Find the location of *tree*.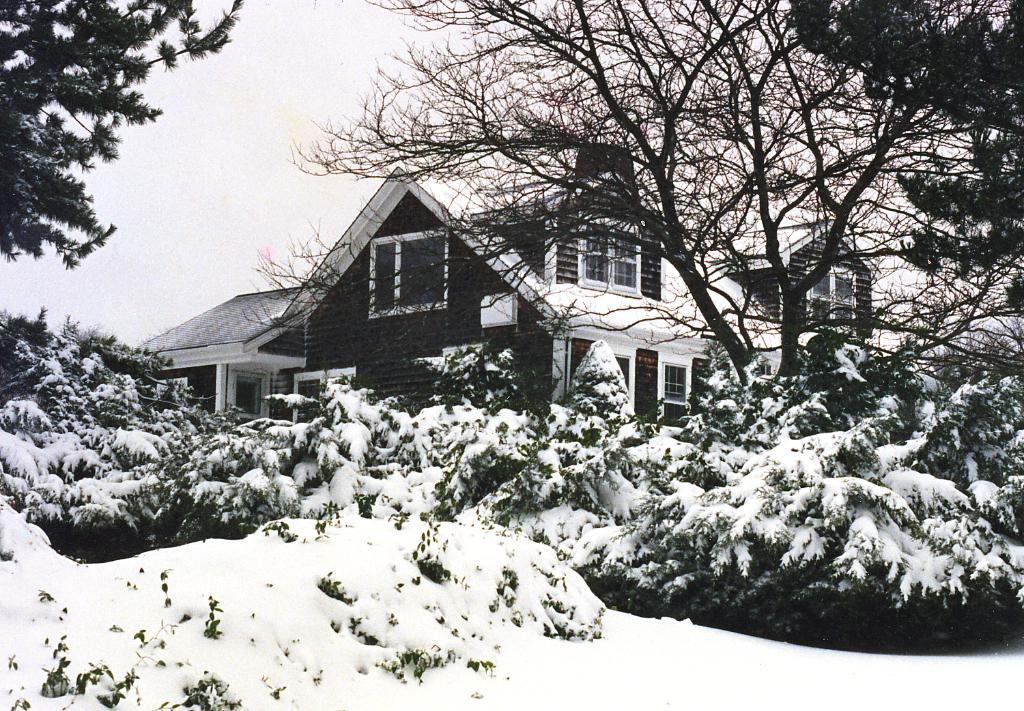
Location: {"x1": 371, "y1": 336, "x2": 541, "y2": 418}.
